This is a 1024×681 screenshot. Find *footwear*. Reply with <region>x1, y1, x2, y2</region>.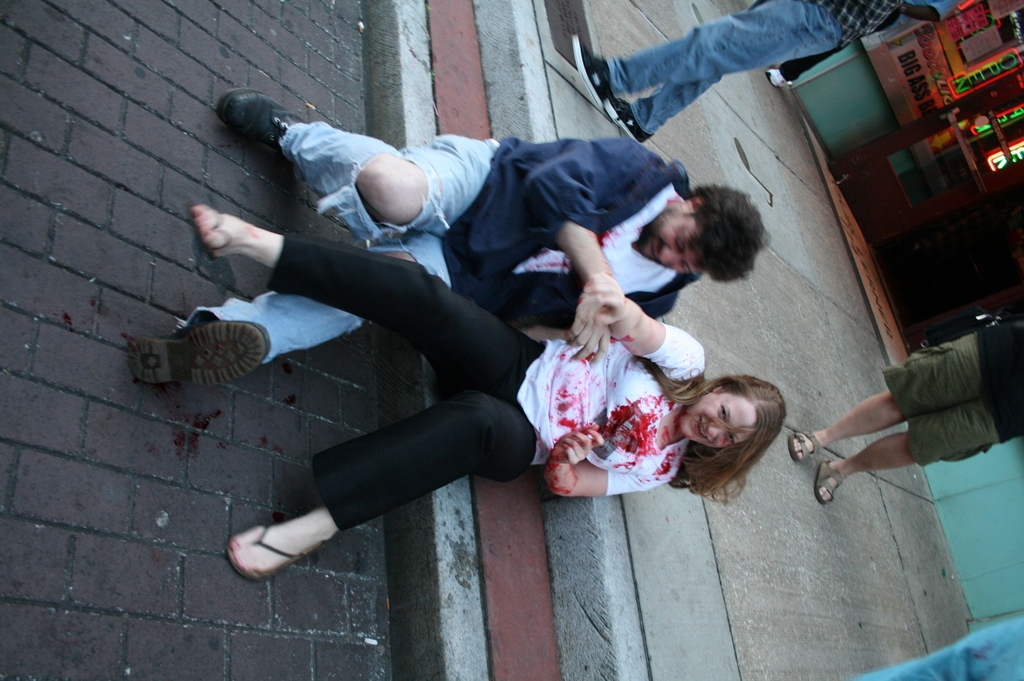
<region>223, 524, 320, 581</region>.
